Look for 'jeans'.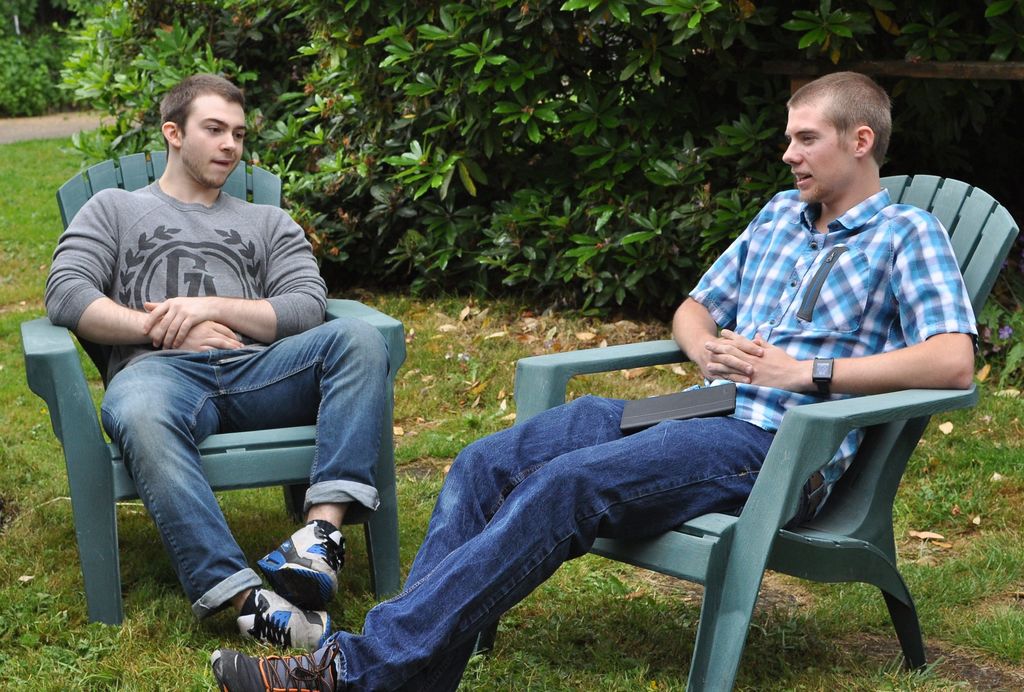
Found: <box>332,390,826,688</box>.
